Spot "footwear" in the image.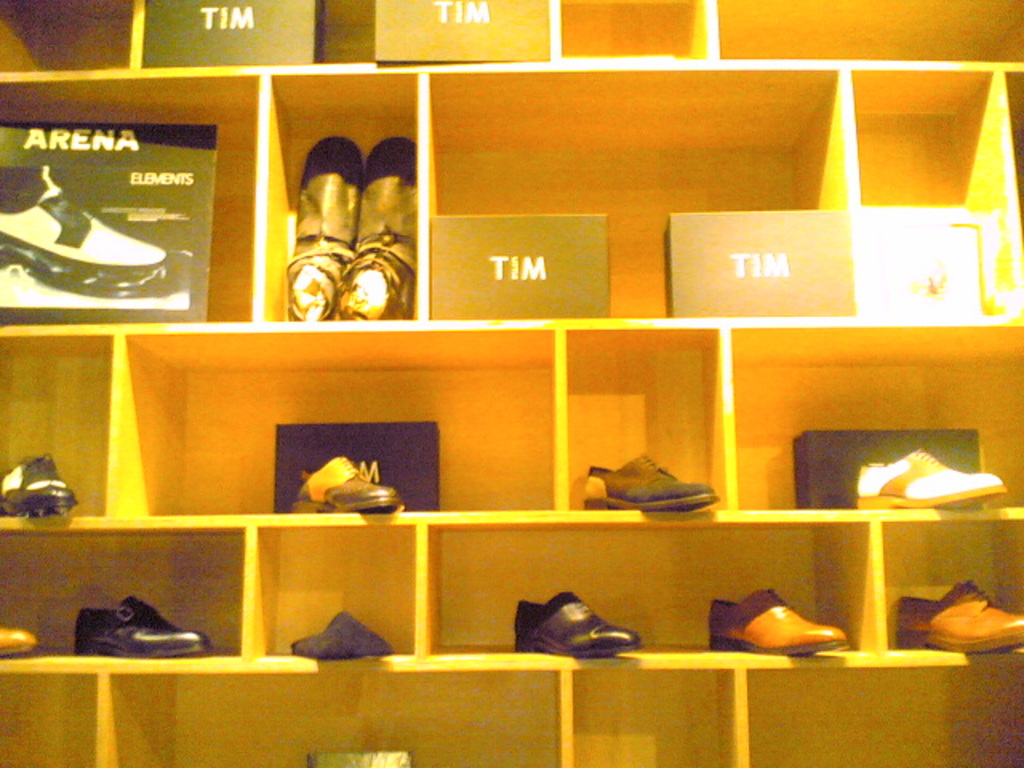
"footwear" found at <region>278, 606, 403, 658</region>.
